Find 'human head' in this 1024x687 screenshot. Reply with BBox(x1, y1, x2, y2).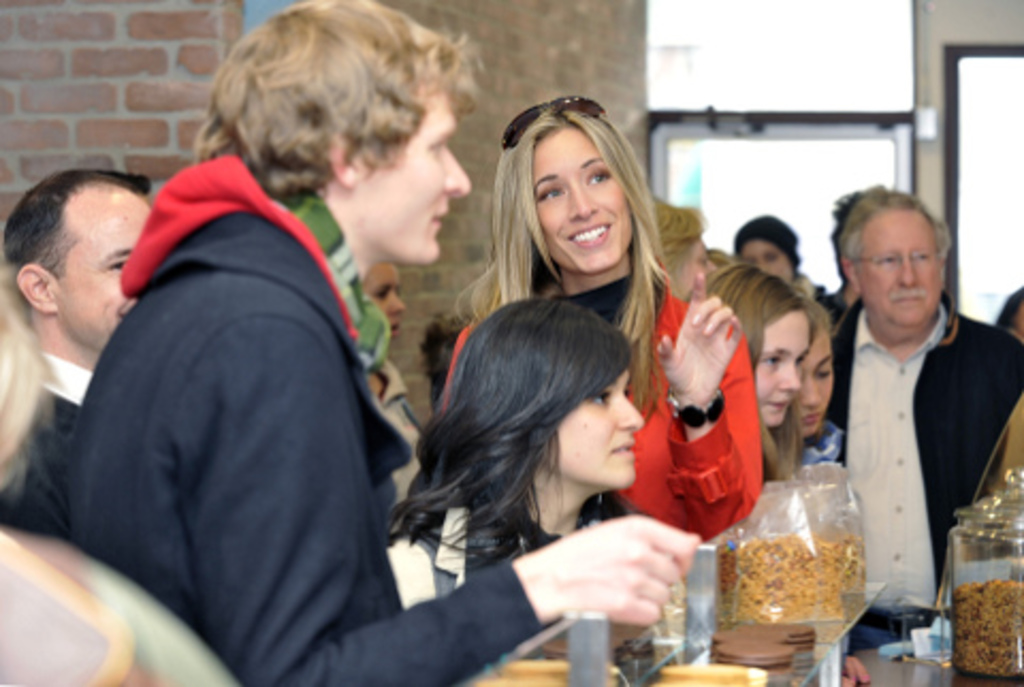
BBox(457, 301, 646, 489).
